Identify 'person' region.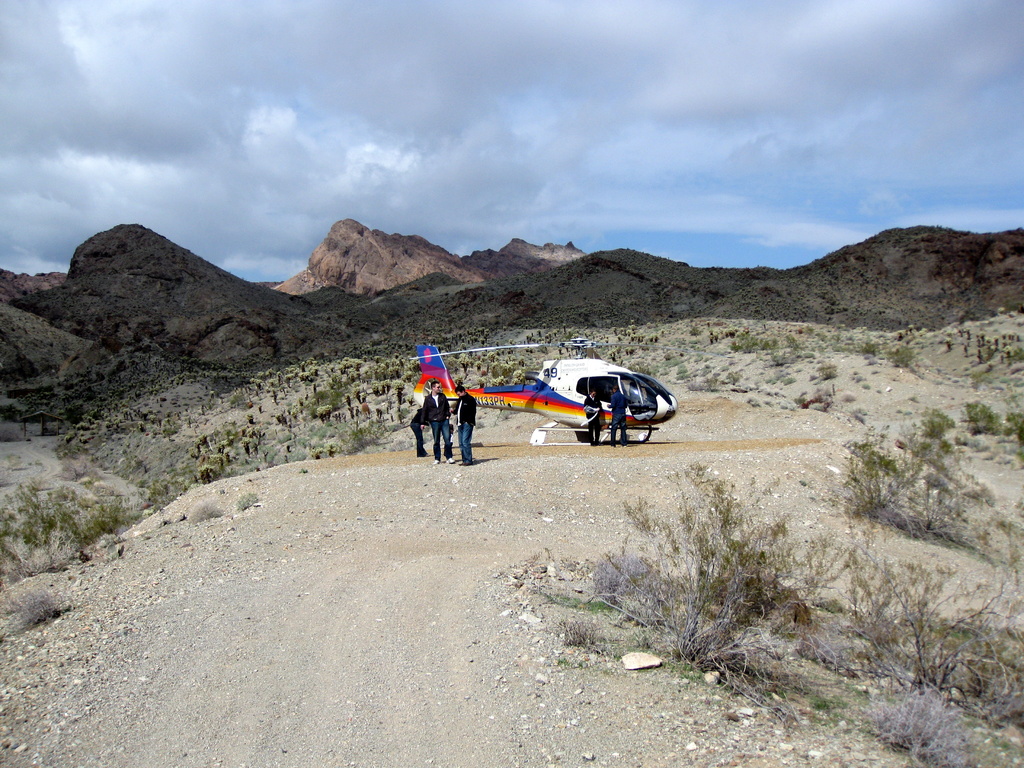
Region: locate(579, 393, 607, 440).
